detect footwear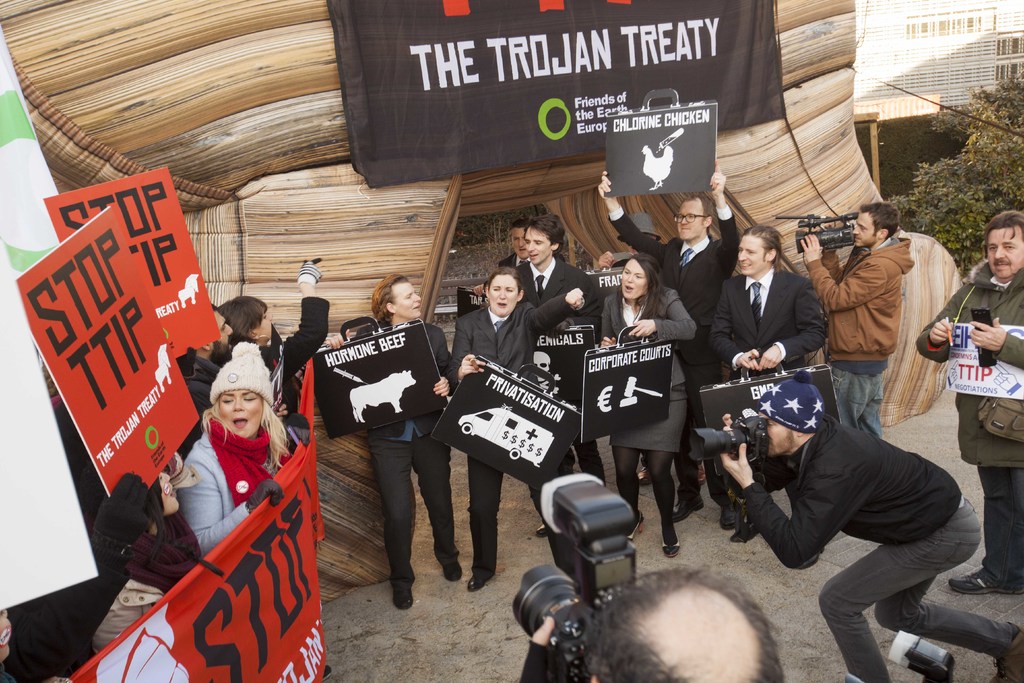
detection(441, 566, 462, 585)
